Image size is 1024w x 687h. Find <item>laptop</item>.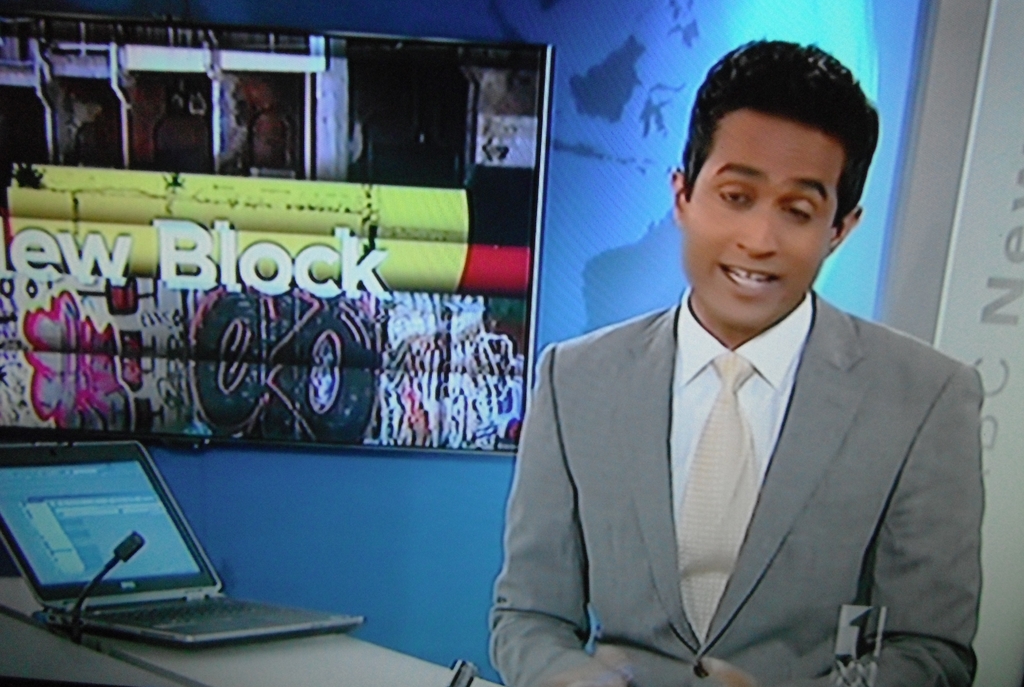
(13,423,360,675).
